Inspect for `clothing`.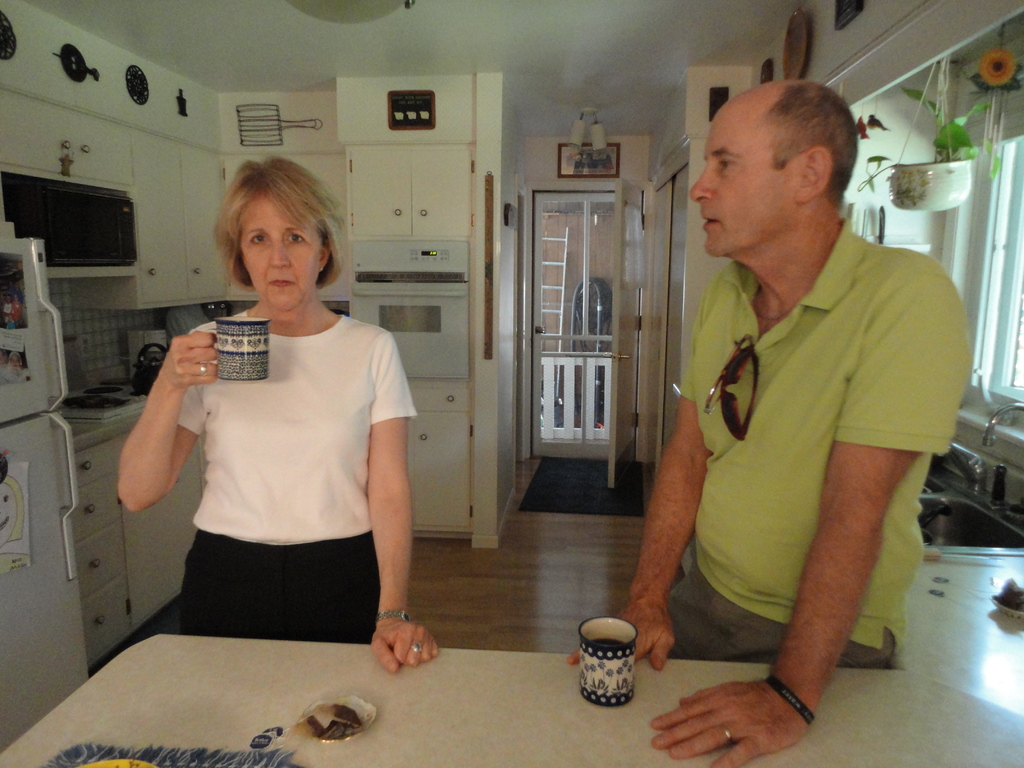
Inspection: <bbox>180, 311, 418, 643</bbox>.
